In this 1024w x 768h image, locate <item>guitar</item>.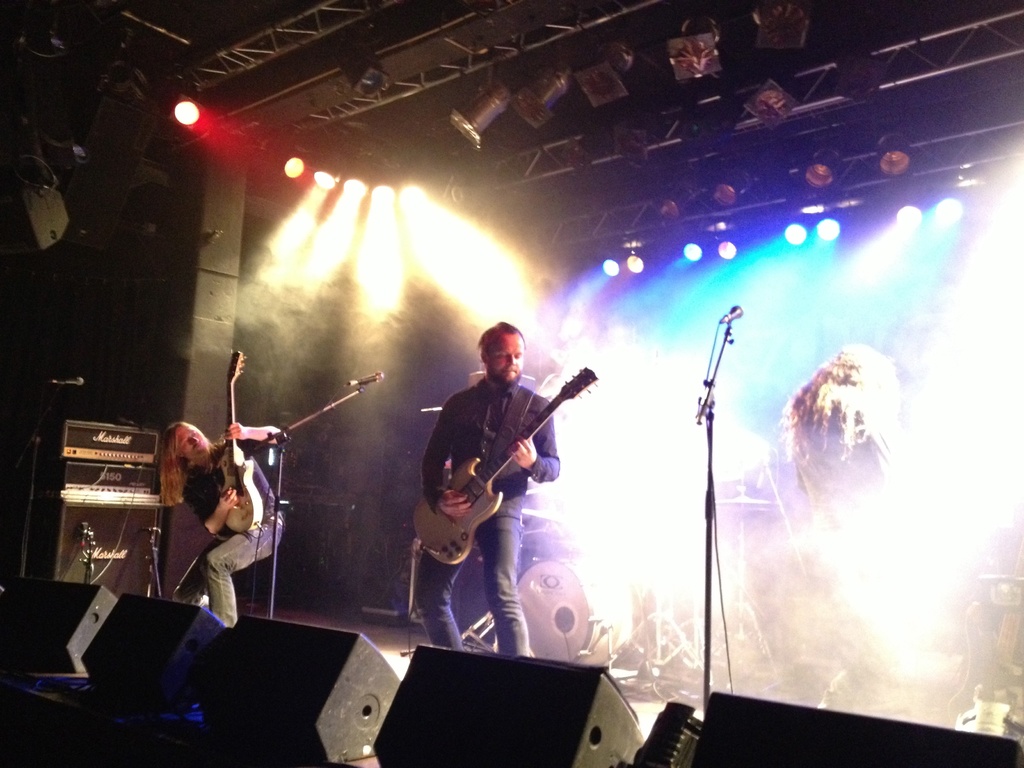
Bounding box: <region>414, 384, 588, 547</region>.
